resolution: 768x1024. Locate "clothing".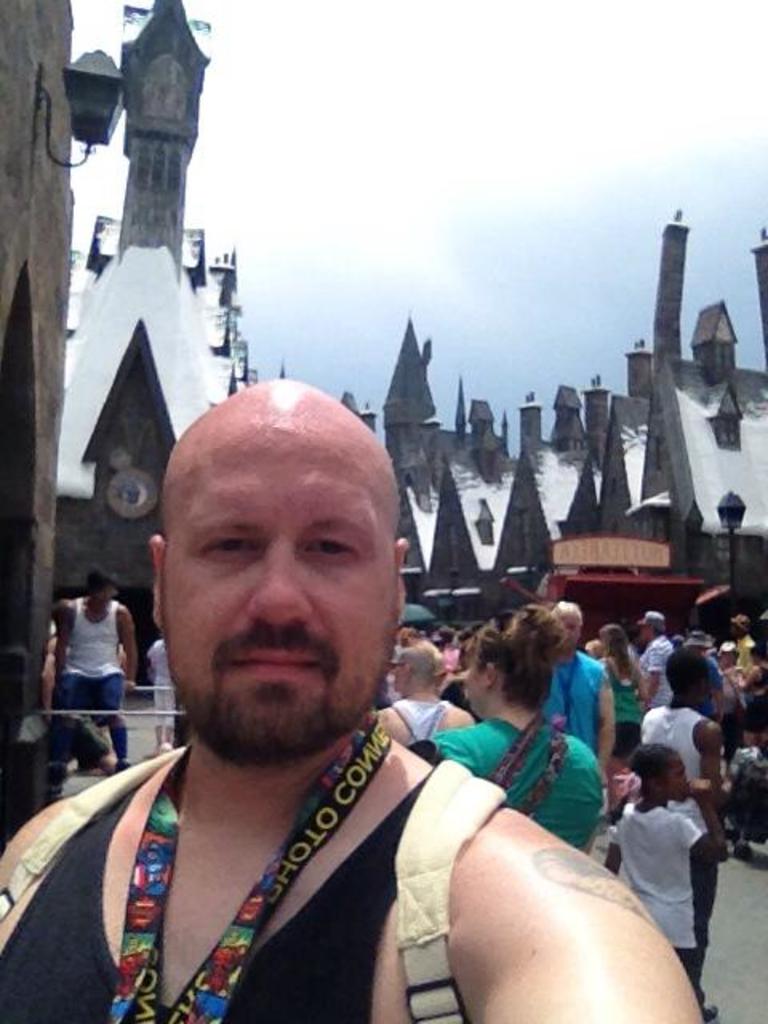
141/638/176/725.
